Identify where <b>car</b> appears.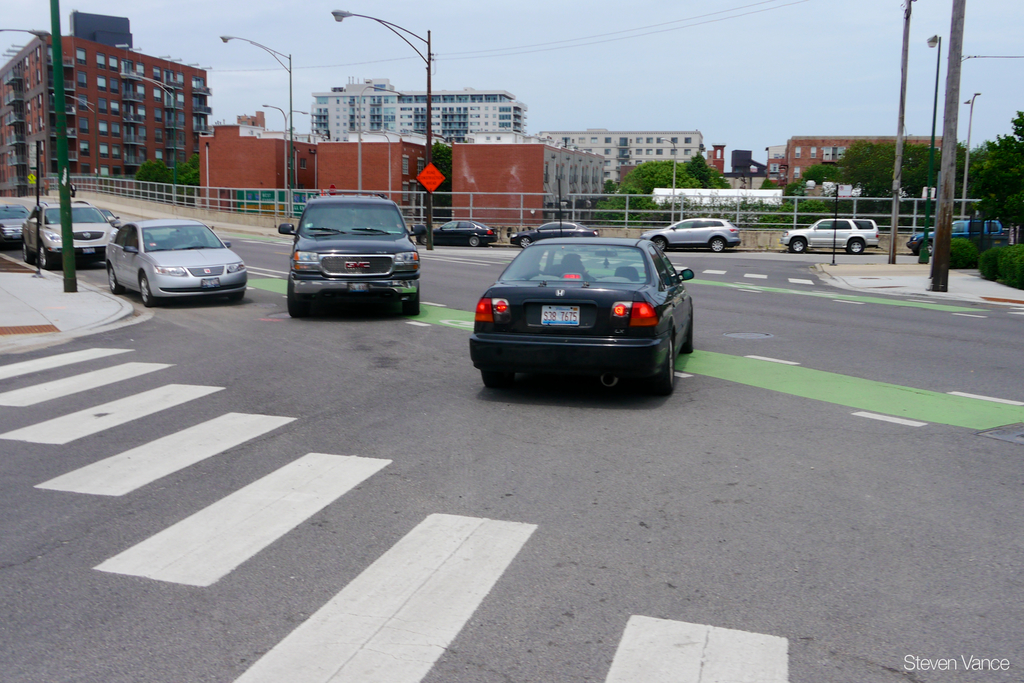
Appears at box(416, 220, 497, 247).
